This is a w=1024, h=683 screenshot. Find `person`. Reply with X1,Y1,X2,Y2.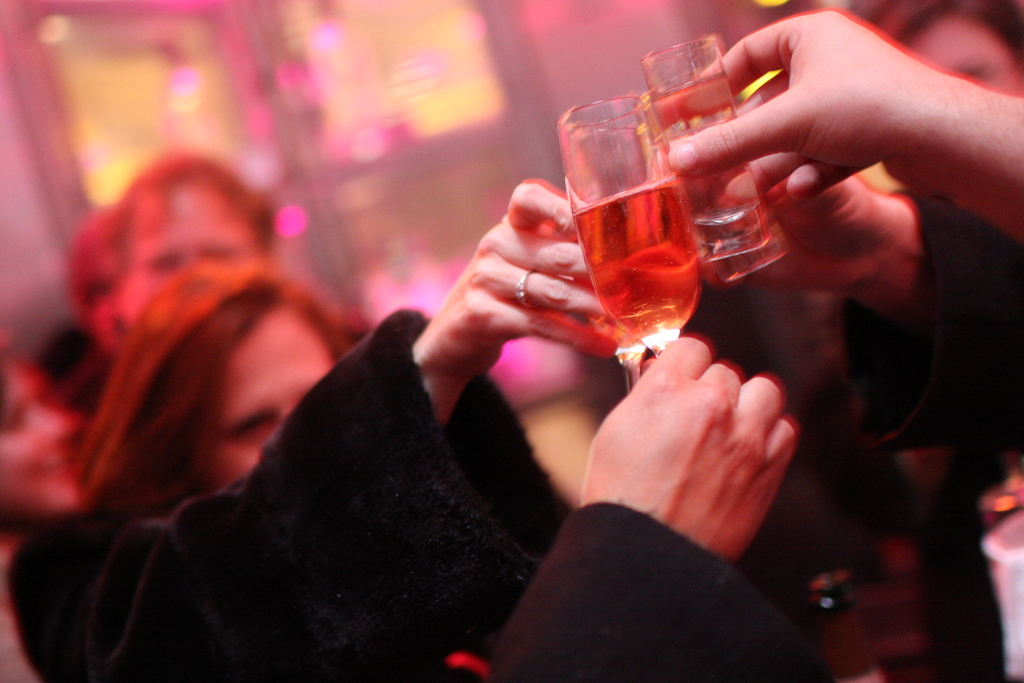
627,0,1023,259.
